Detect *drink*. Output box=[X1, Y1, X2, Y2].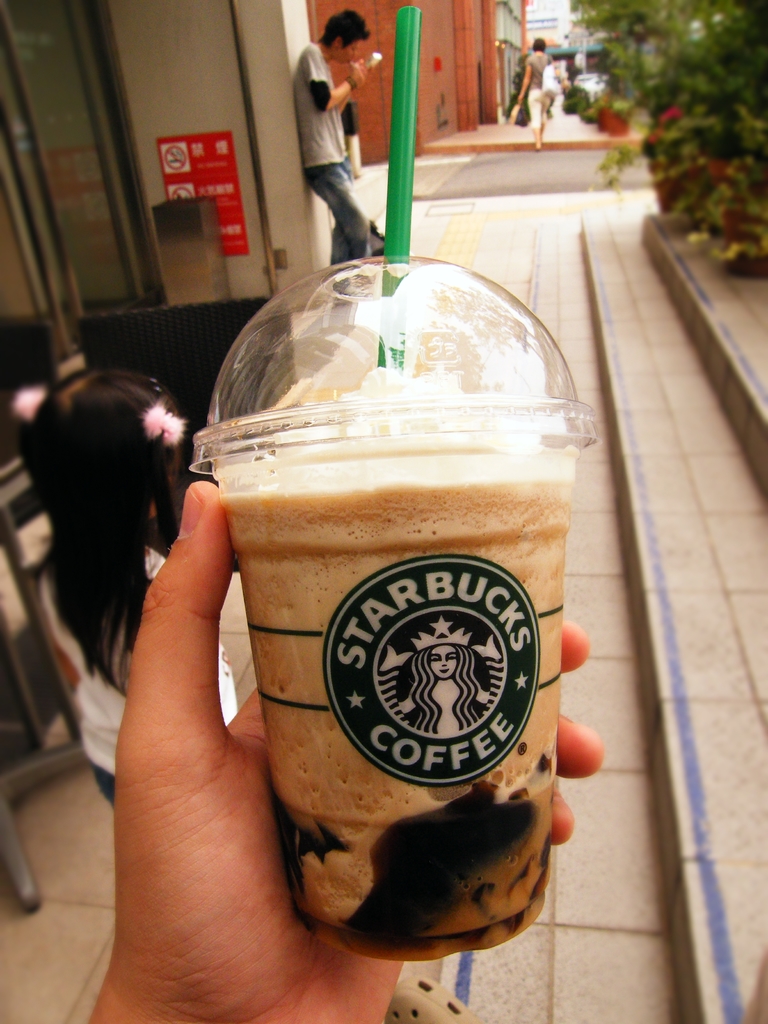
box=[212, 479, 573, 964].
